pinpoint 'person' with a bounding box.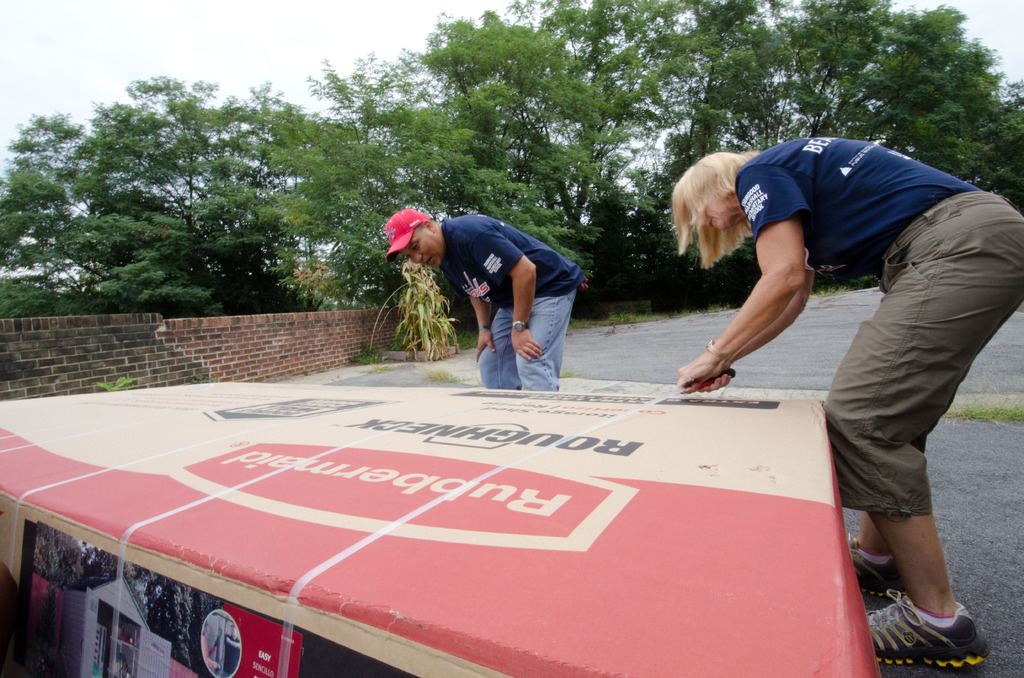
<region>662, 133, 1023, 663</region>.
